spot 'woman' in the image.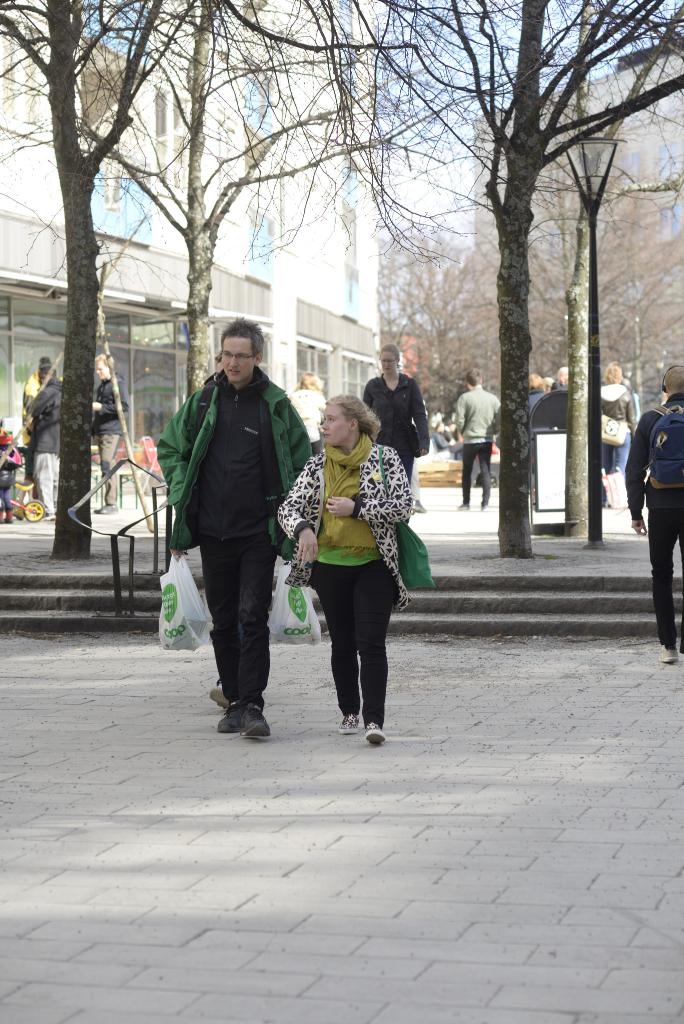
'woman' found at bbox=(364, 349, 429, 483).
